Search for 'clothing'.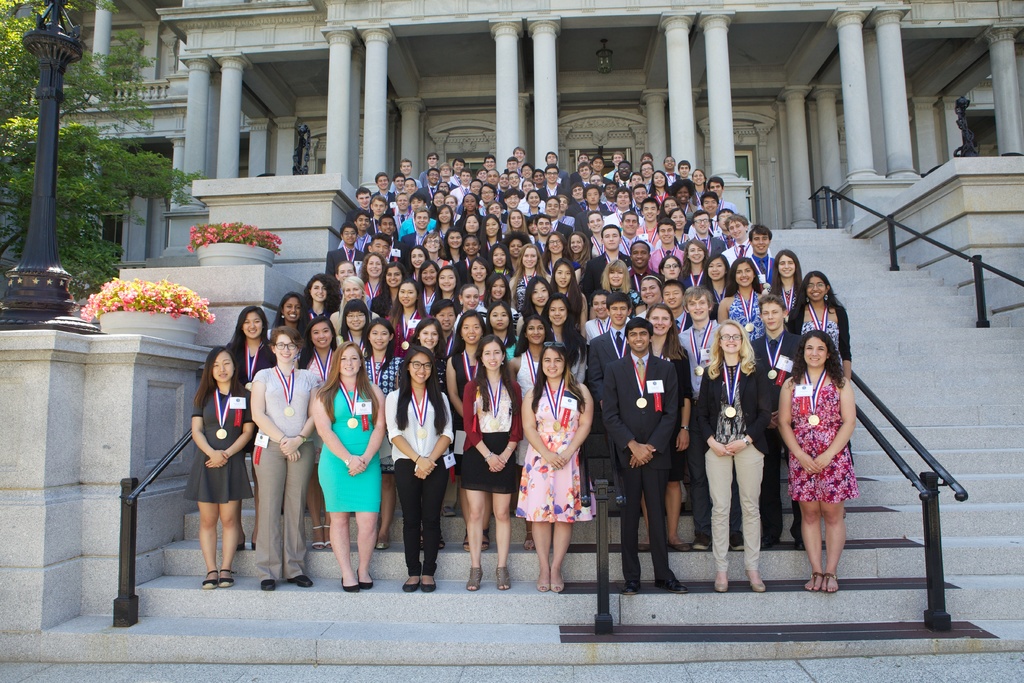
Found at bbox=(744, 330, 812, 531).
